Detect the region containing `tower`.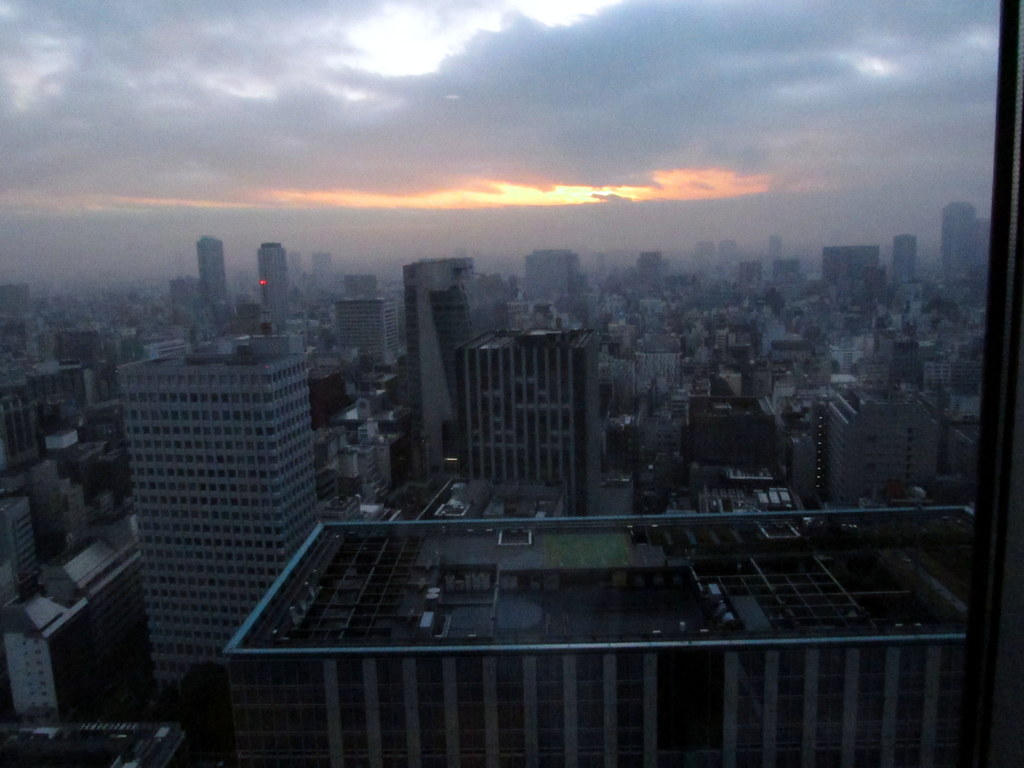
<region>955, 0, 1023, 767</region>.
